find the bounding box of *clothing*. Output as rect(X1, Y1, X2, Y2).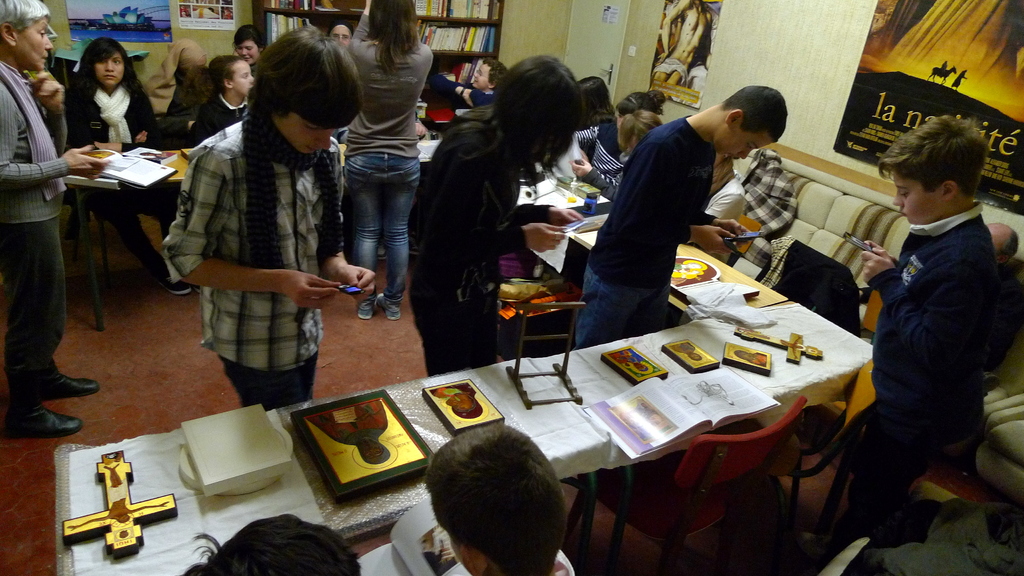
rect(412, 106, 530, 377).
